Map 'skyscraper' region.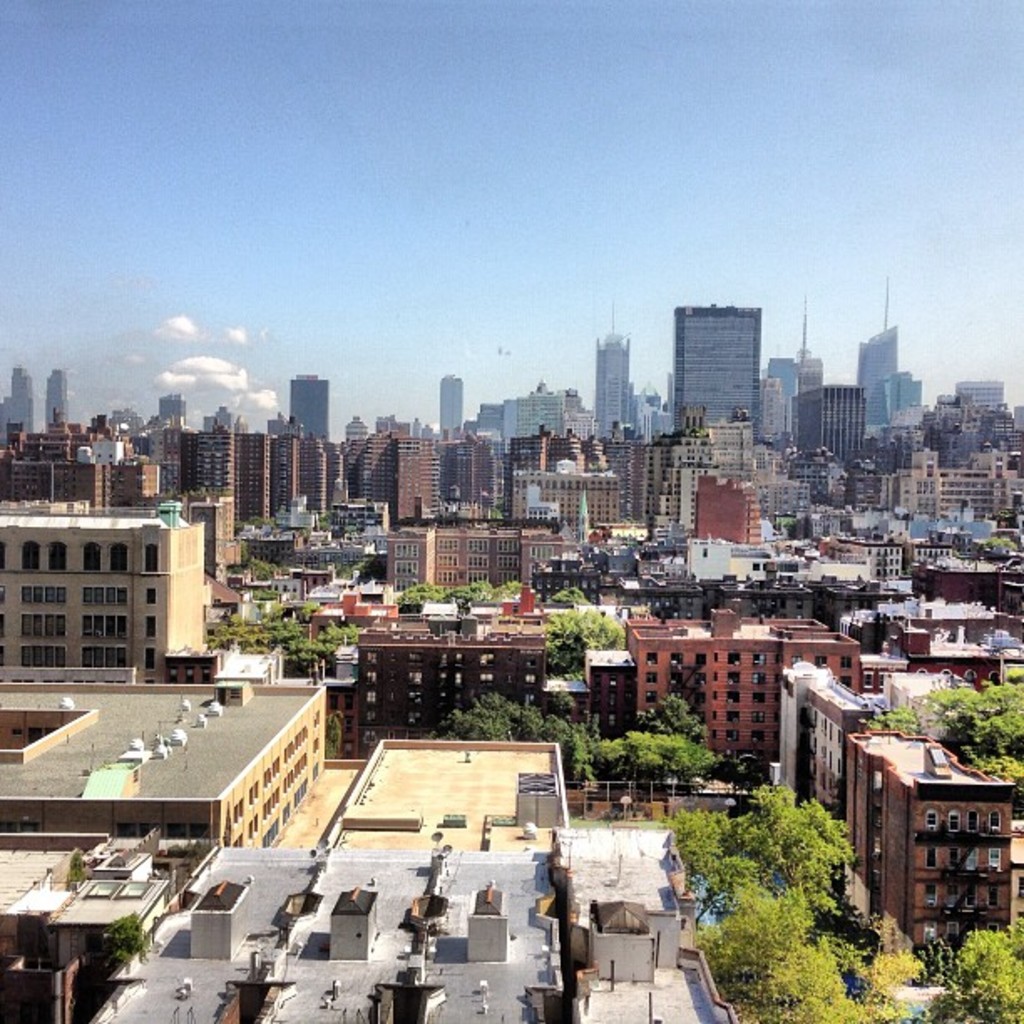
Mapped to [x1=385, y1=445, x2=432, y2=509].
